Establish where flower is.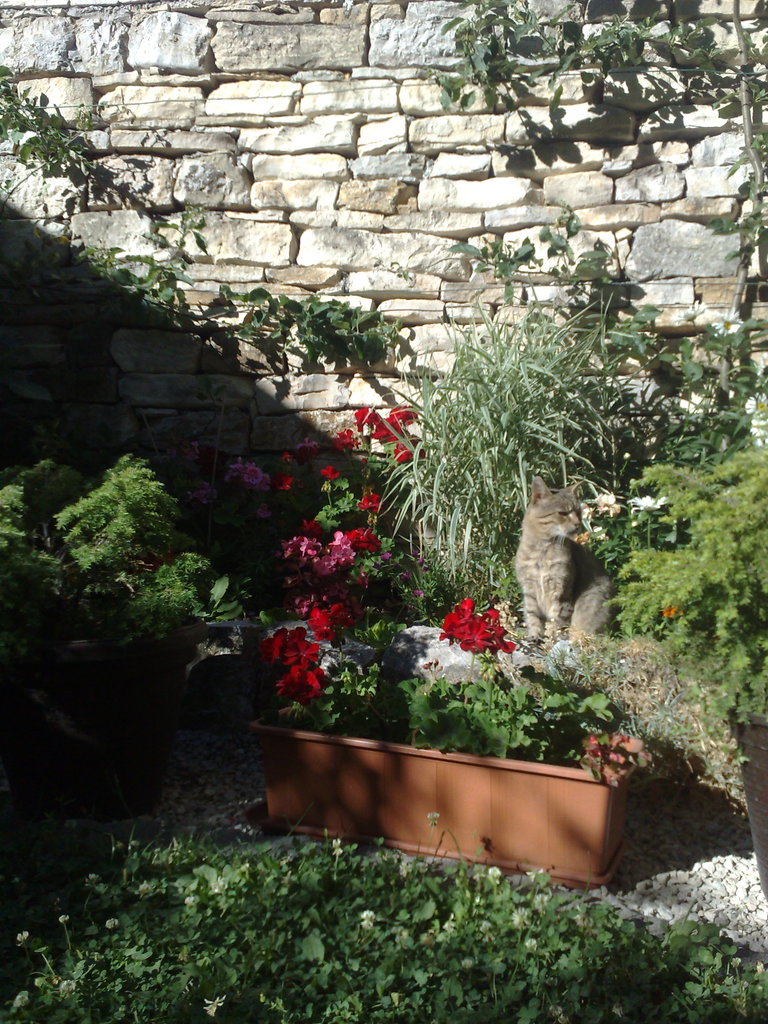
Established at 324/412/422/466.
